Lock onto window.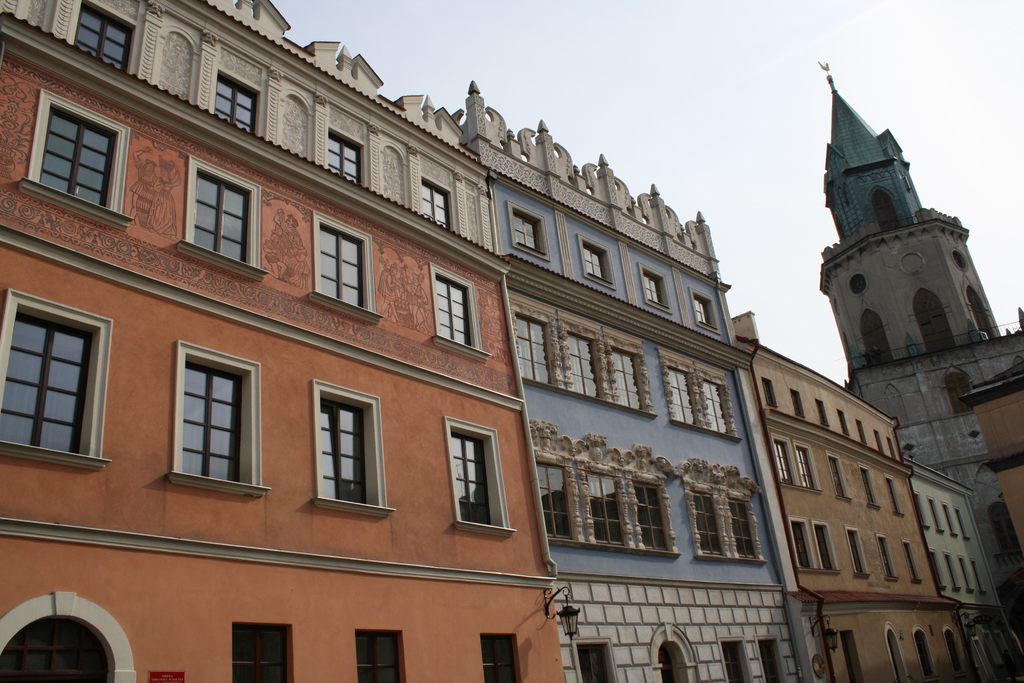
Locked: crop(576, 646, 615, 682).
